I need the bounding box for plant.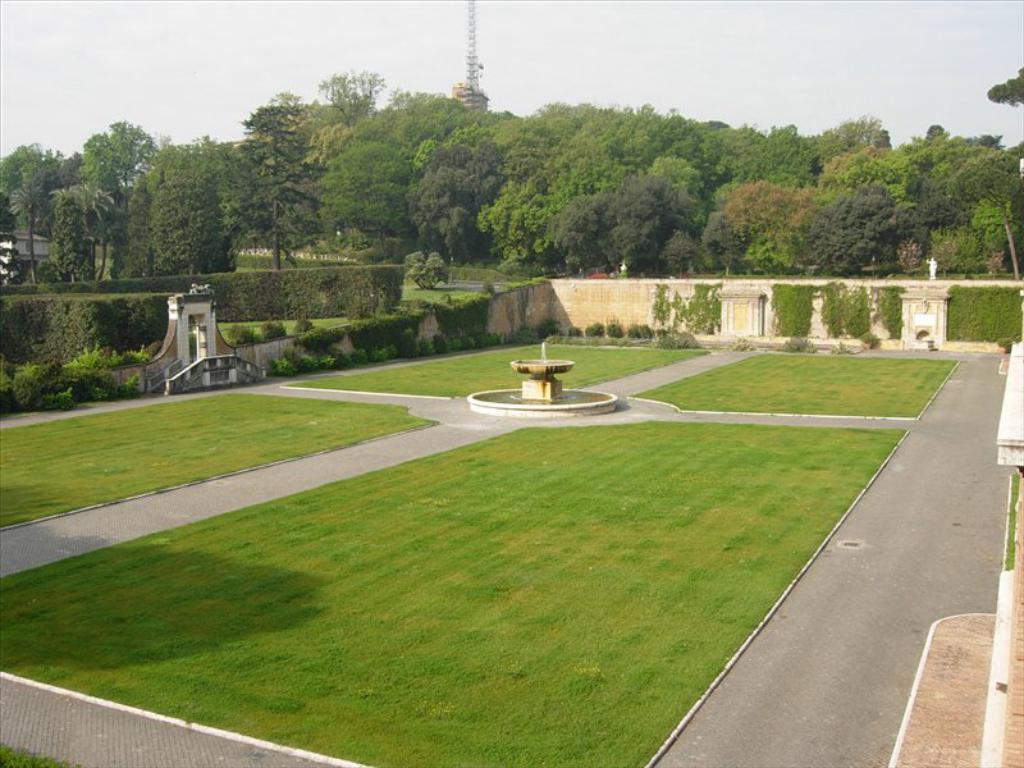
Here it is: 648/279/724/338.
